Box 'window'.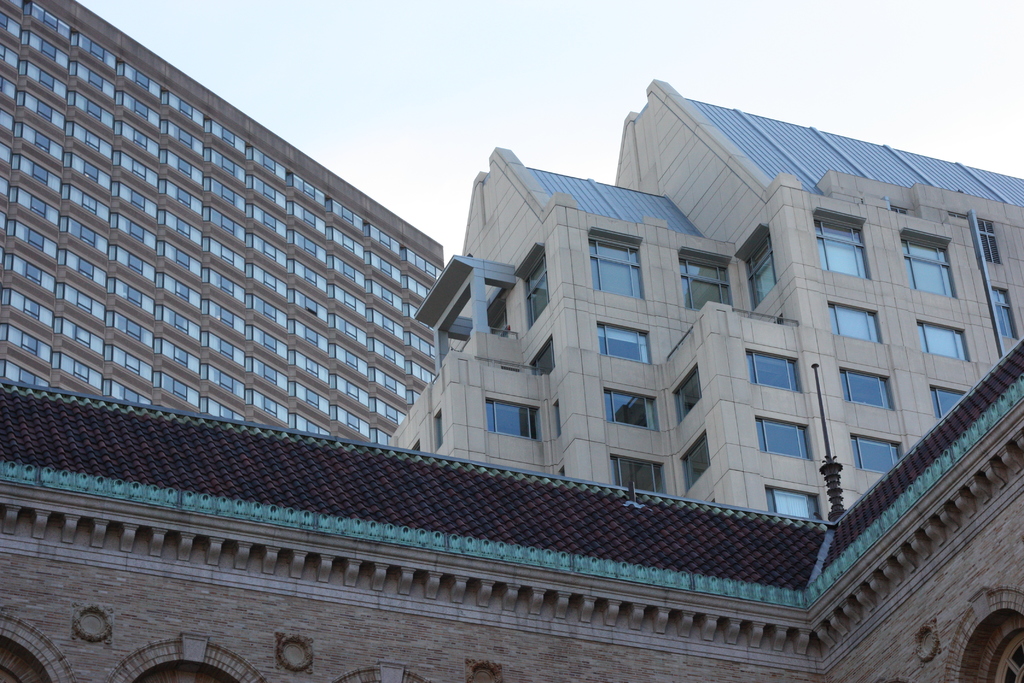
675 258 732 317.
